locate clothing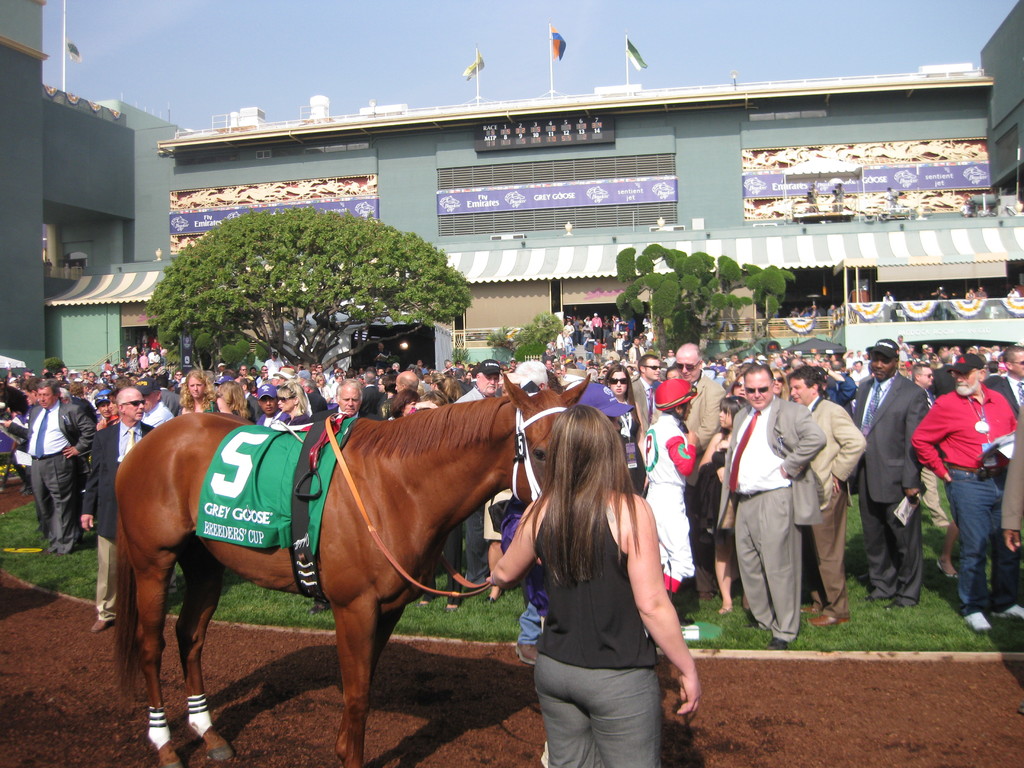
<region>516, 359, 556, 387</region>
